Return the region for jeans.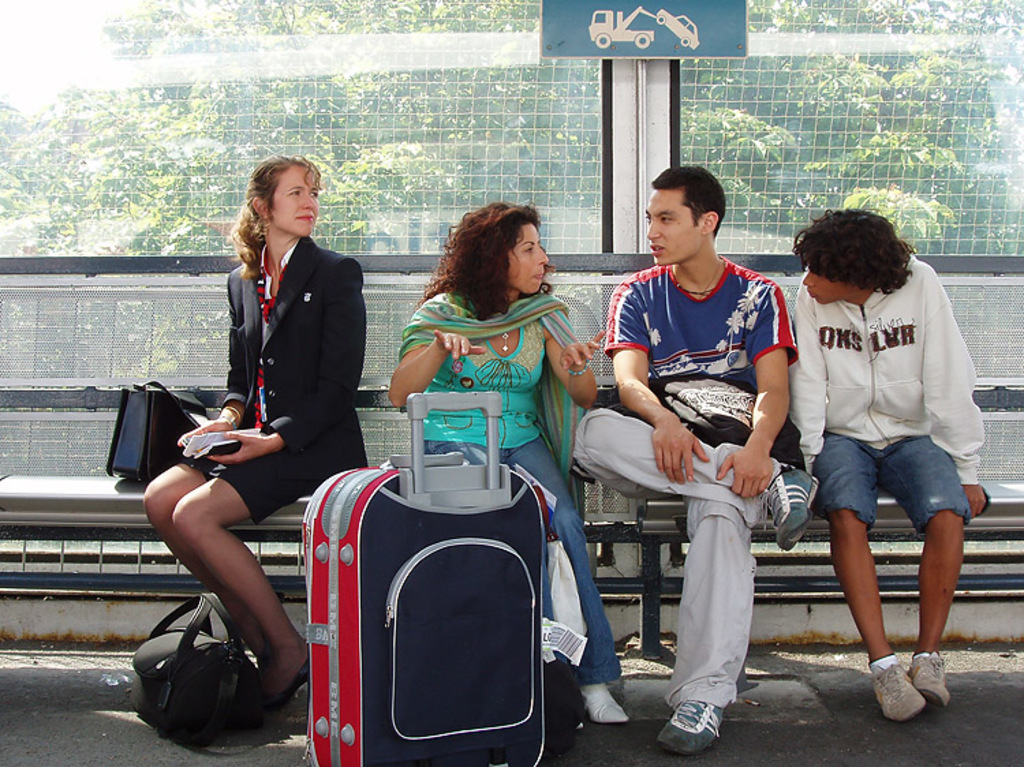
(422,429,617,682).
